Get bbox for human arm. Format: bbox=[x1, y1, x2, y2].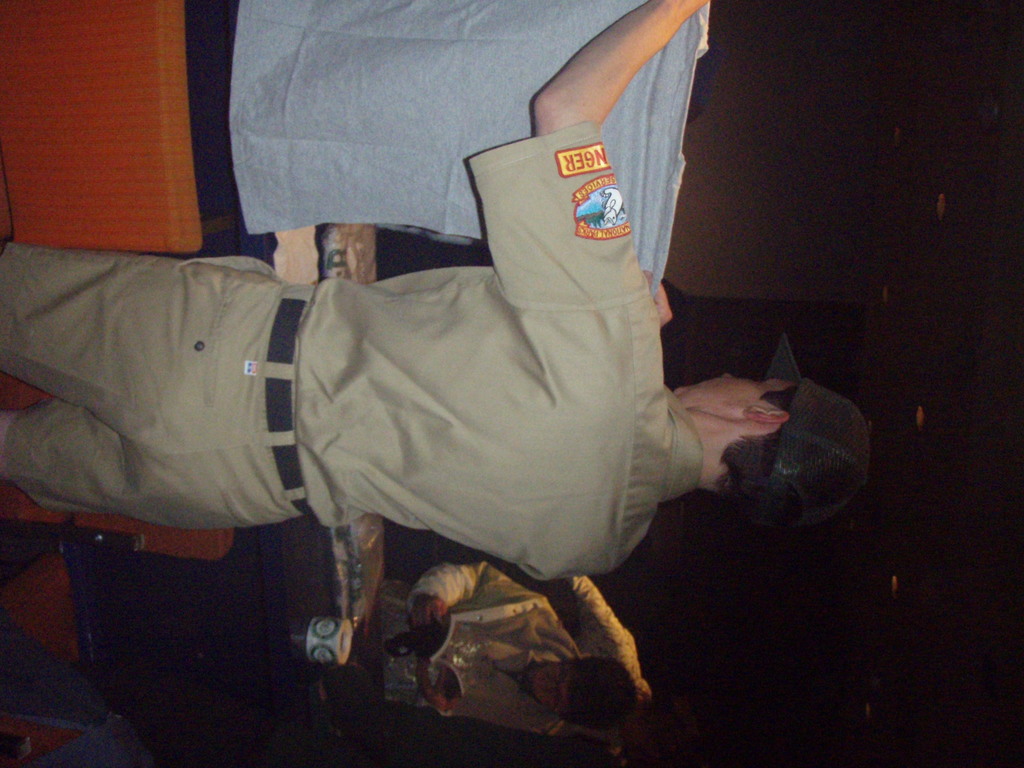
bbox=[641, 267, 678, 328].
